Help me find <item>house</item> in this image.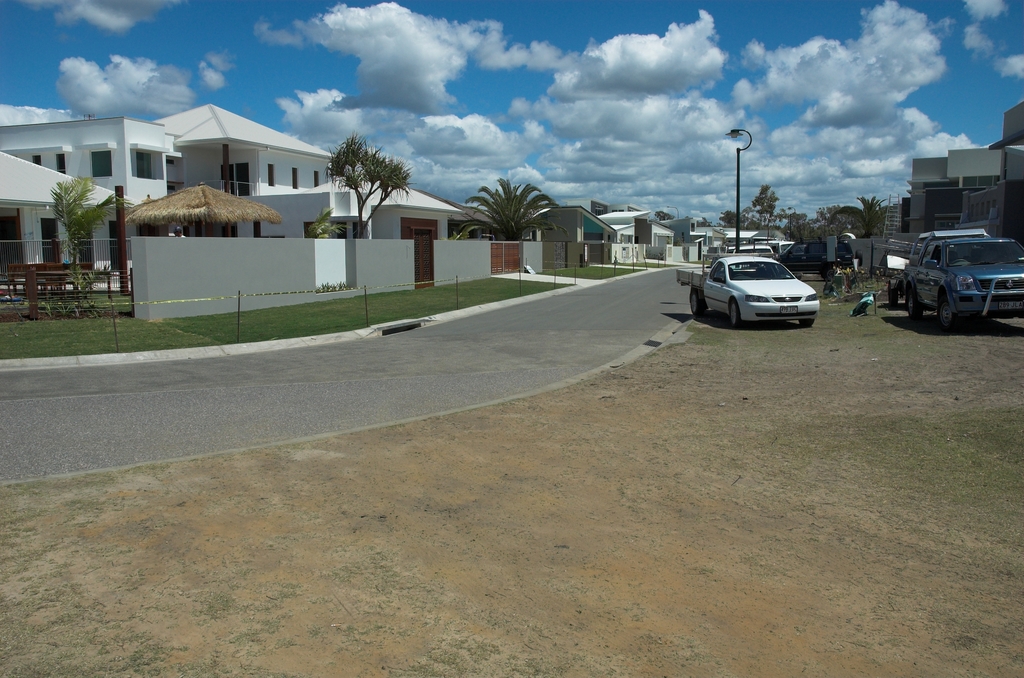
Found it: 13:95:406:261.
